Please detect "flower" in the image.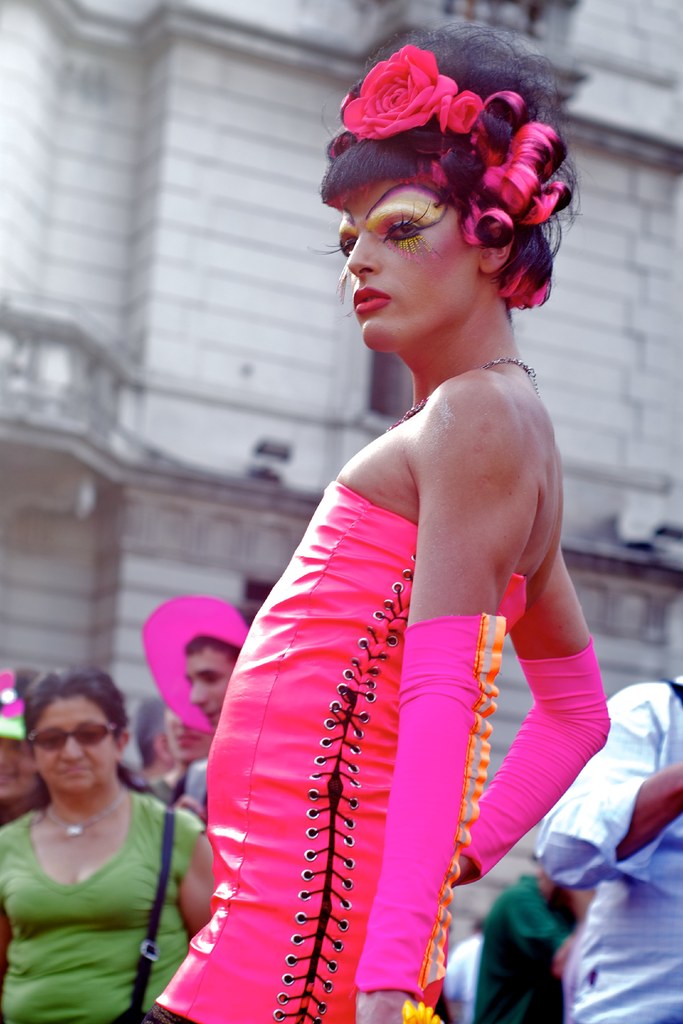
bbox(402, 998, 444, 1023).
